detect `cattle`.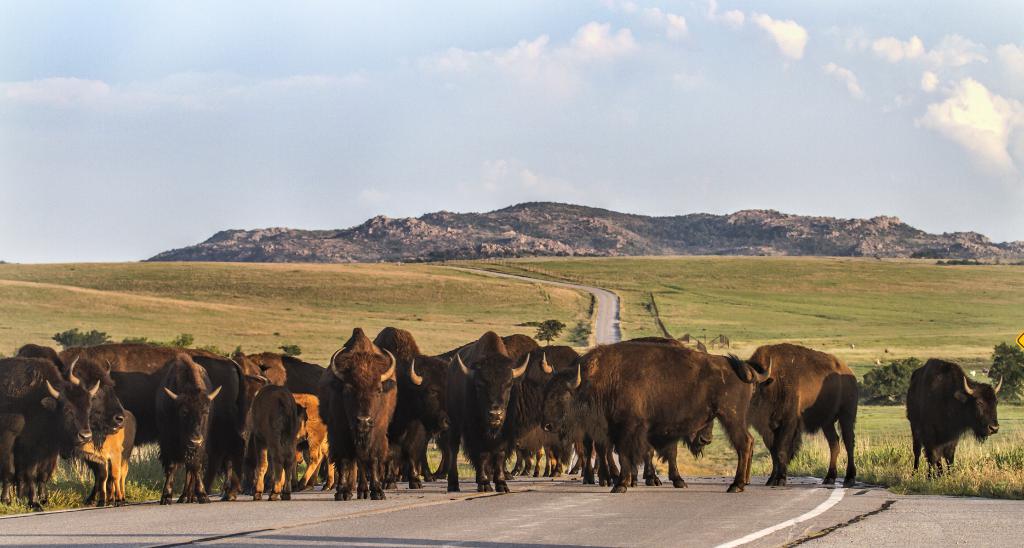
Detected at (19, 346, 244, 504).
